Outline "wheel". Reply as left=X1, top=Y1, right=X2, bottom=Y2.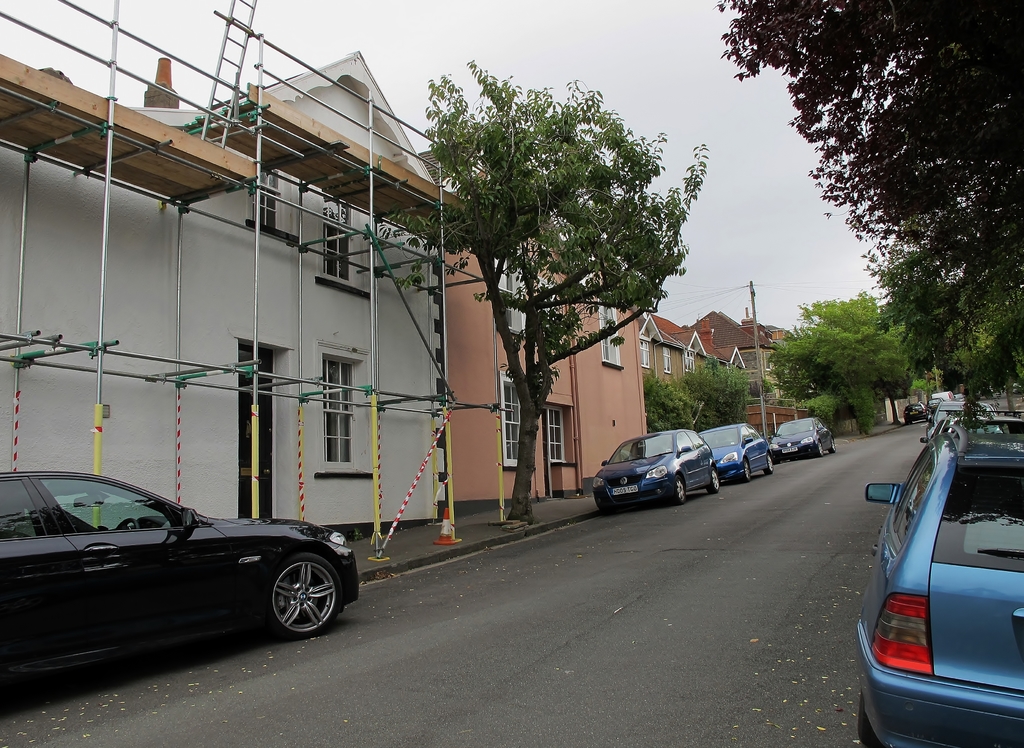
left=906, top=420, right=912, bottom=425.
